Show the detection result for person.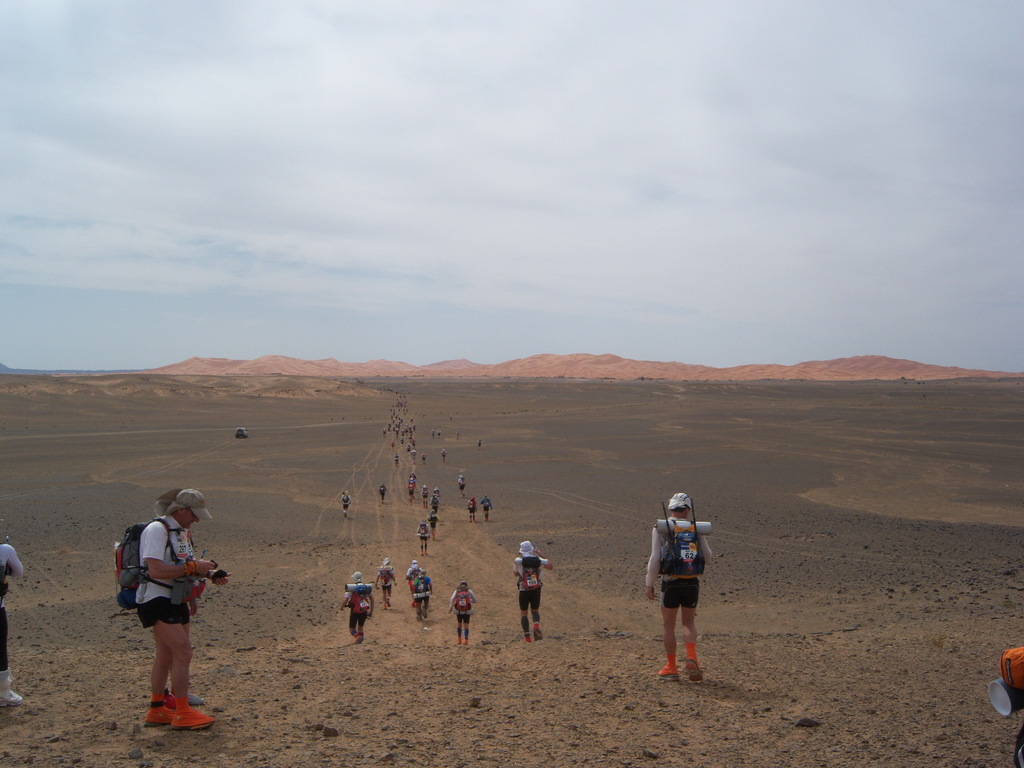
<box>412,569,434,621</box>.
